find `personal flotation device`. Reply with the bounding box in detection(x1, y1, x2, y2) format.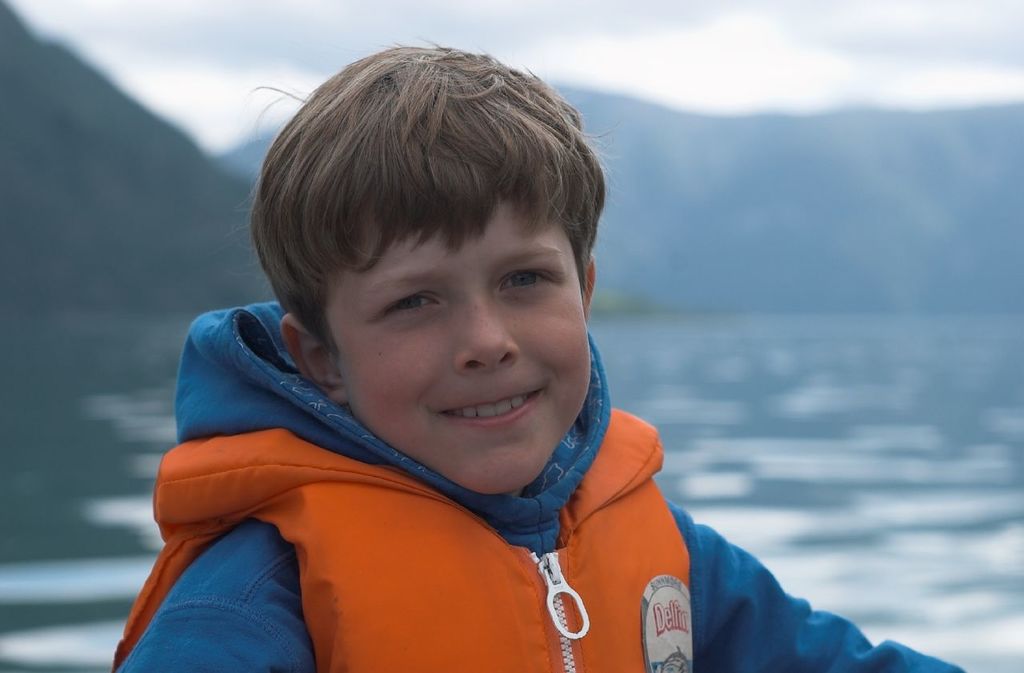
detection(108, 422, 694, 672).
